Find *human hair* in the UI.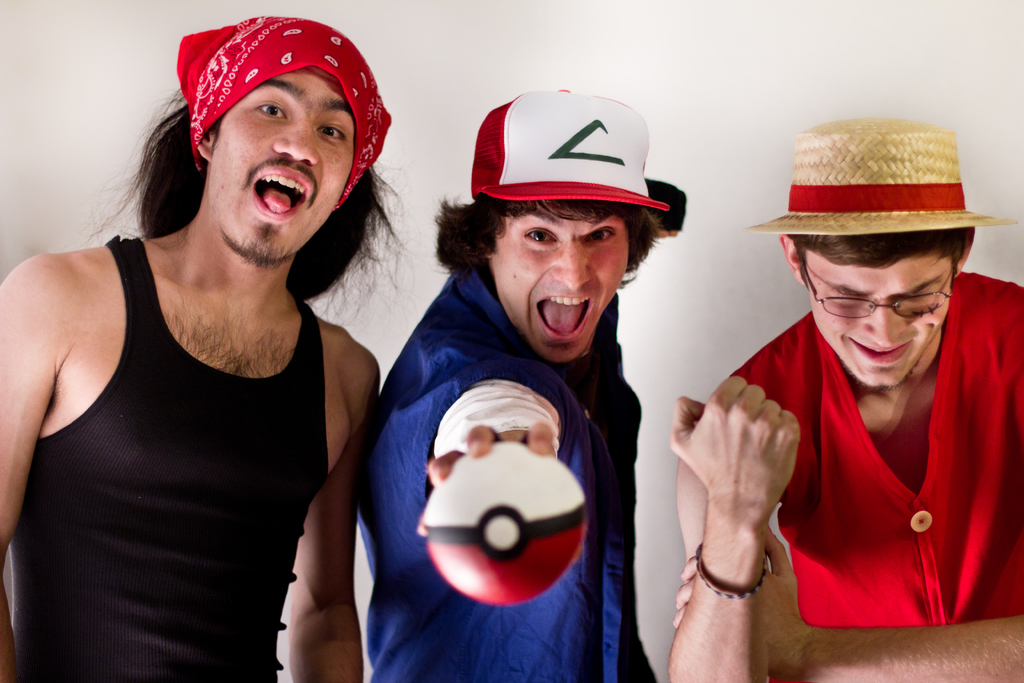
UI element at [left=433, top=194, right=666, bottom=283].
